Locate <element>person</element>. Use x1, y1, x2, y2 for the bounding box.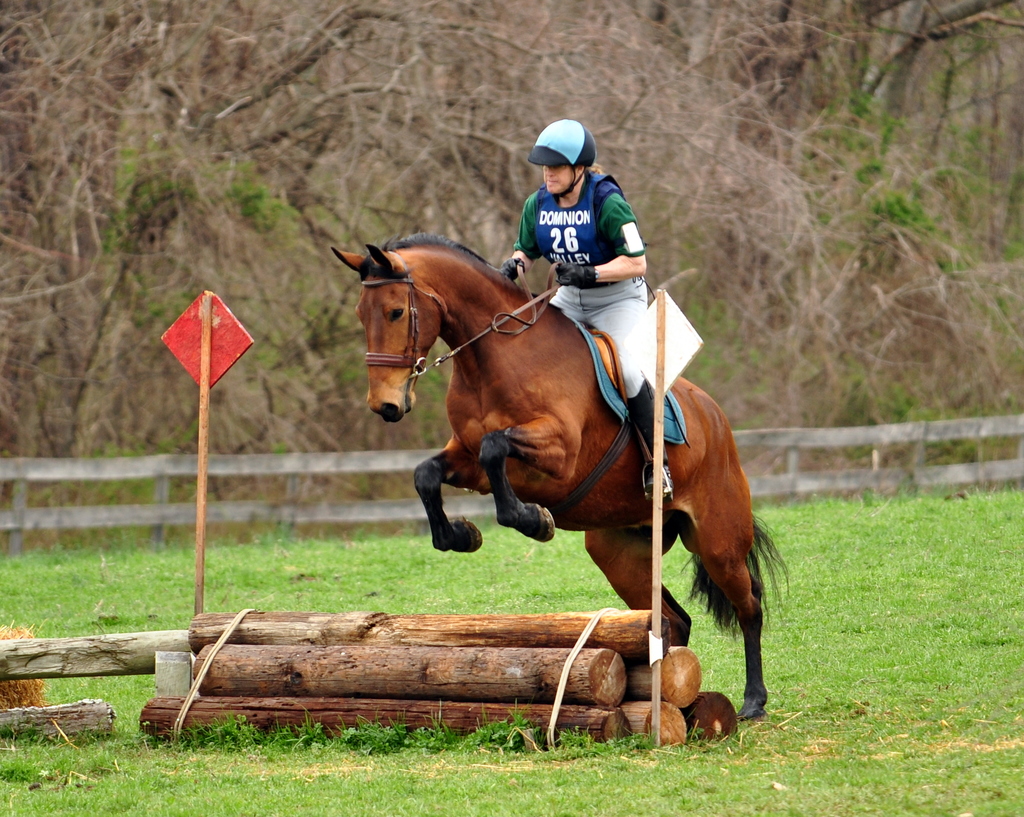
499, 111, 684, 513.
